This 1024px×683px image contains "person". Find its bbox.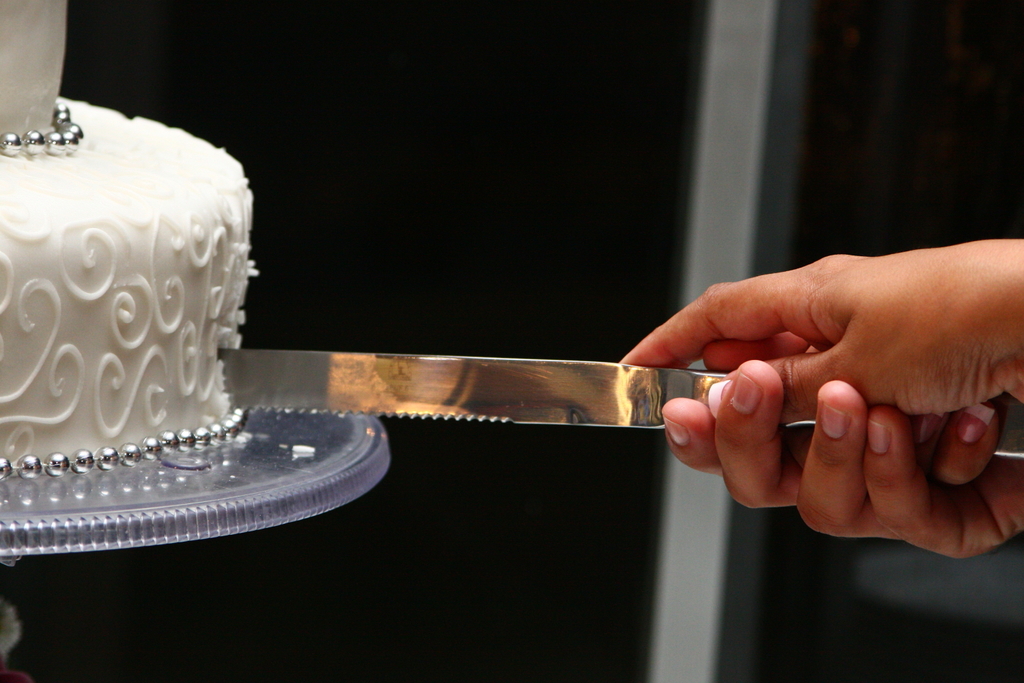
bbox=[620, 236, 1023, 560].
